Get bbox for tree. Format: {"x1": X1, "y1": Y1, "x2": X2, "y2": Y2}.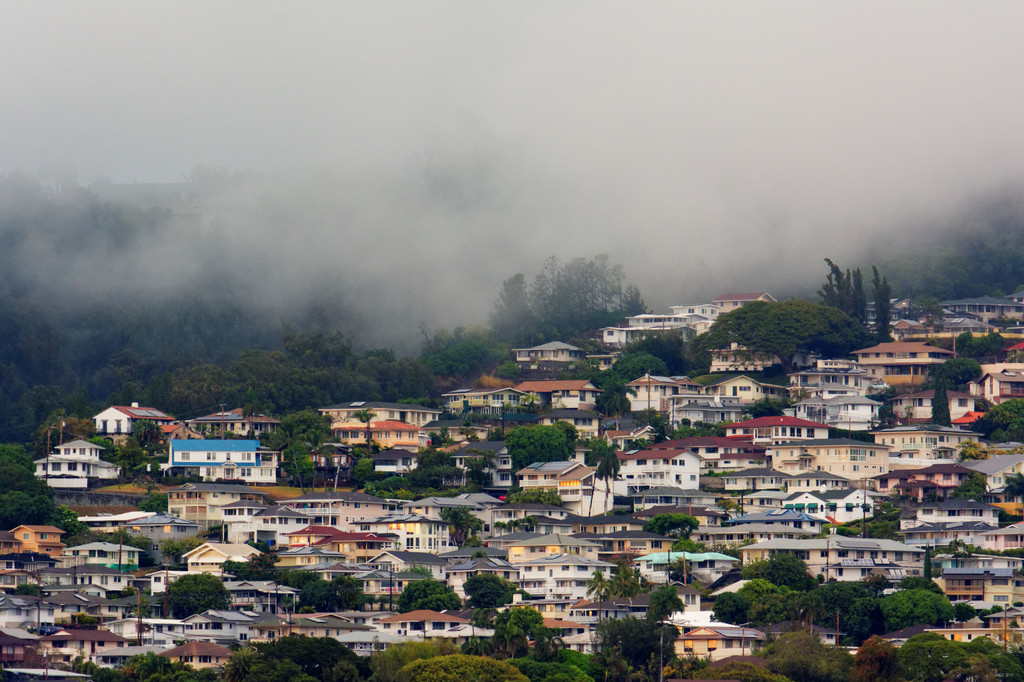
{"x1": 0, "y1": 432, "x2": 76, "y2": 530}.
